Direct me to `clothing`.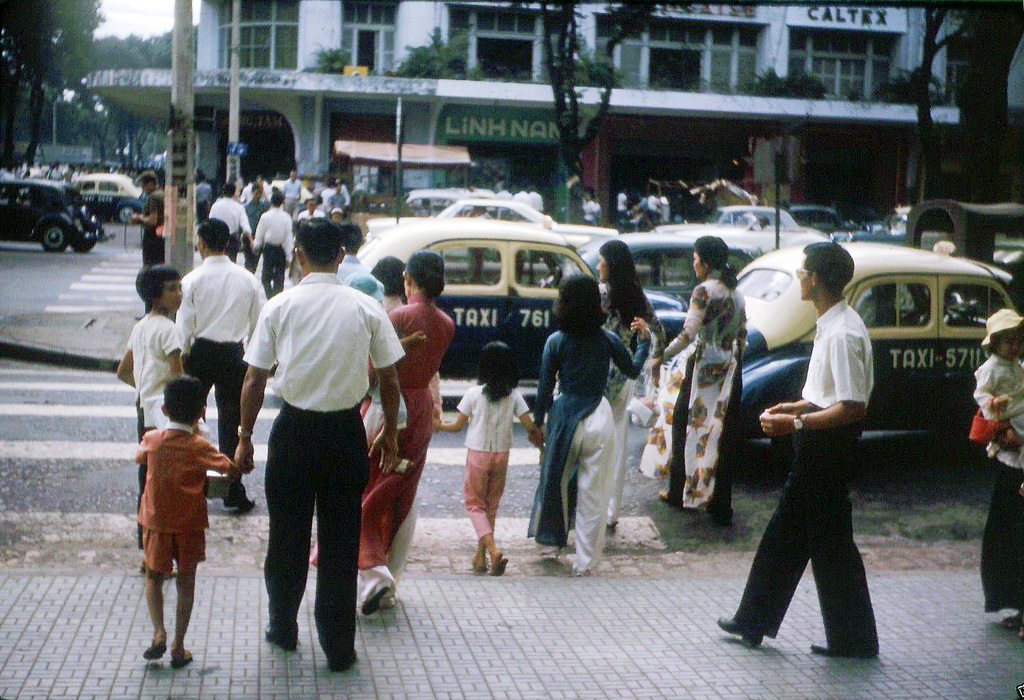
Direction: 240,259,381,671.
